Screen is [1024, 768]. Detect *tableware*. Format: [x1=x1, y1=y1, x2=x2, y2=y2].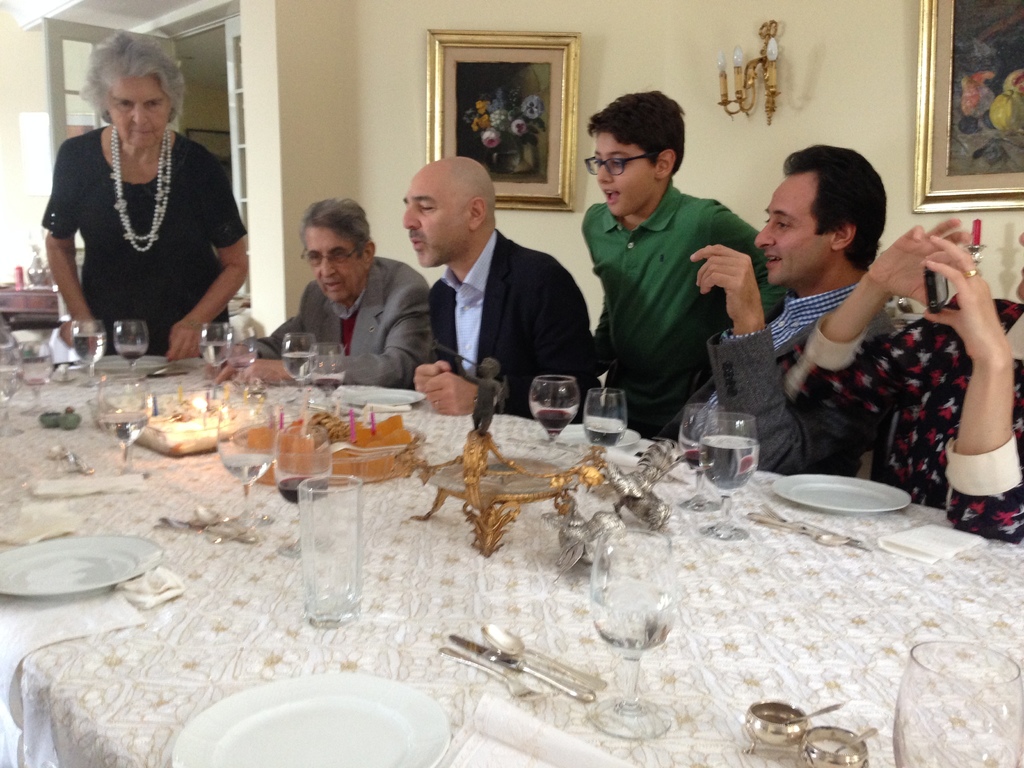
[x1=96, y1=367, x2=156, y2=475].
